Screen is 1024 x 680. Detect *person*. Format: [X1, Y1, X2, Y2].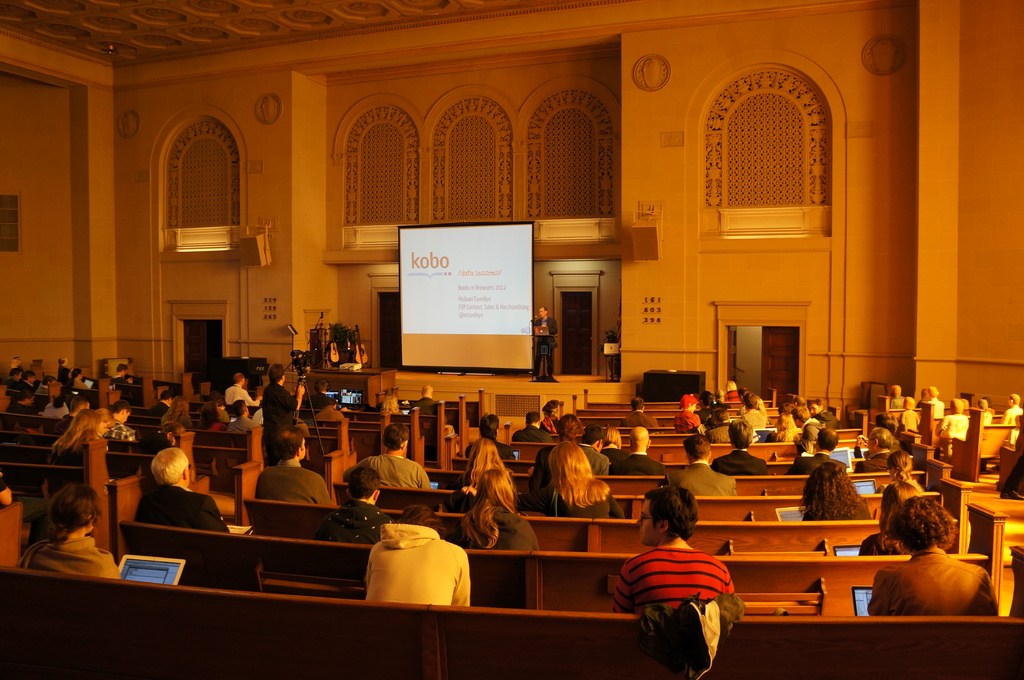
[796, 458, 867, 528].
